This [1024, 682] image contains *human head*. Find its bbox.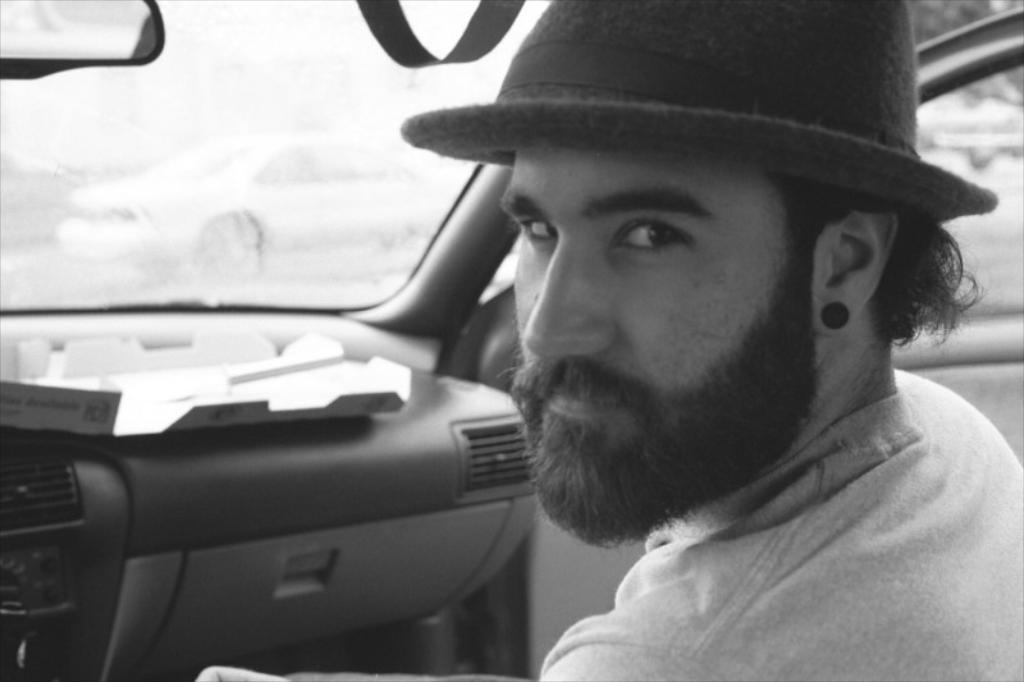
411 3 928 448.
